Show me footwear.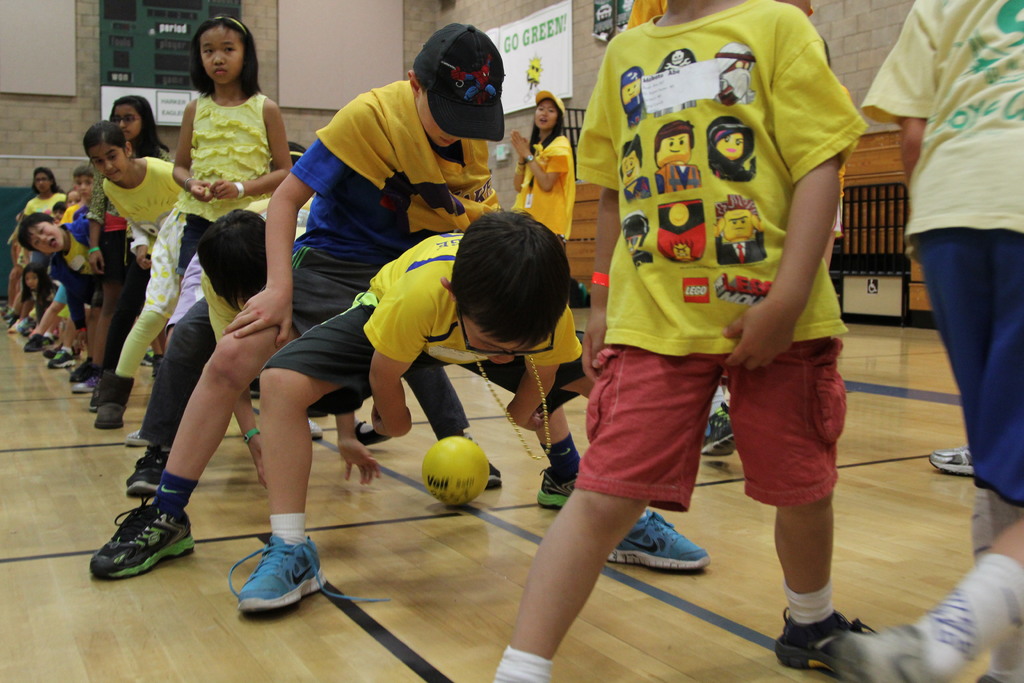
footwear is here: select_region(307, 413, 325, 441).
